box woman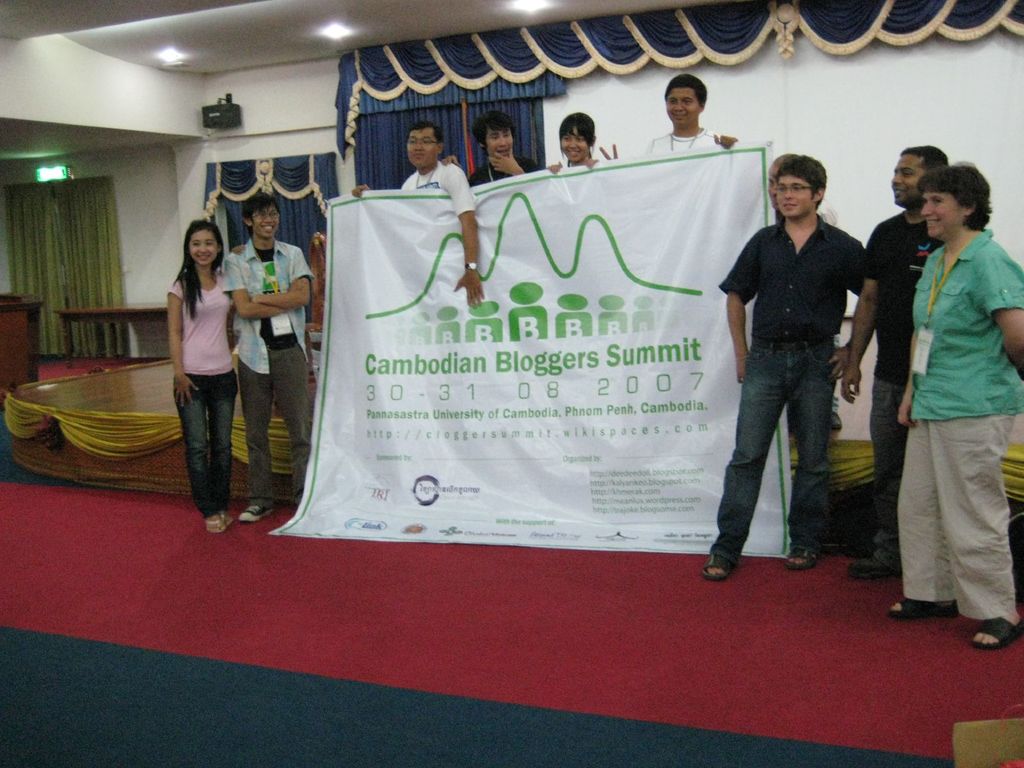
[546,107,598,169]
